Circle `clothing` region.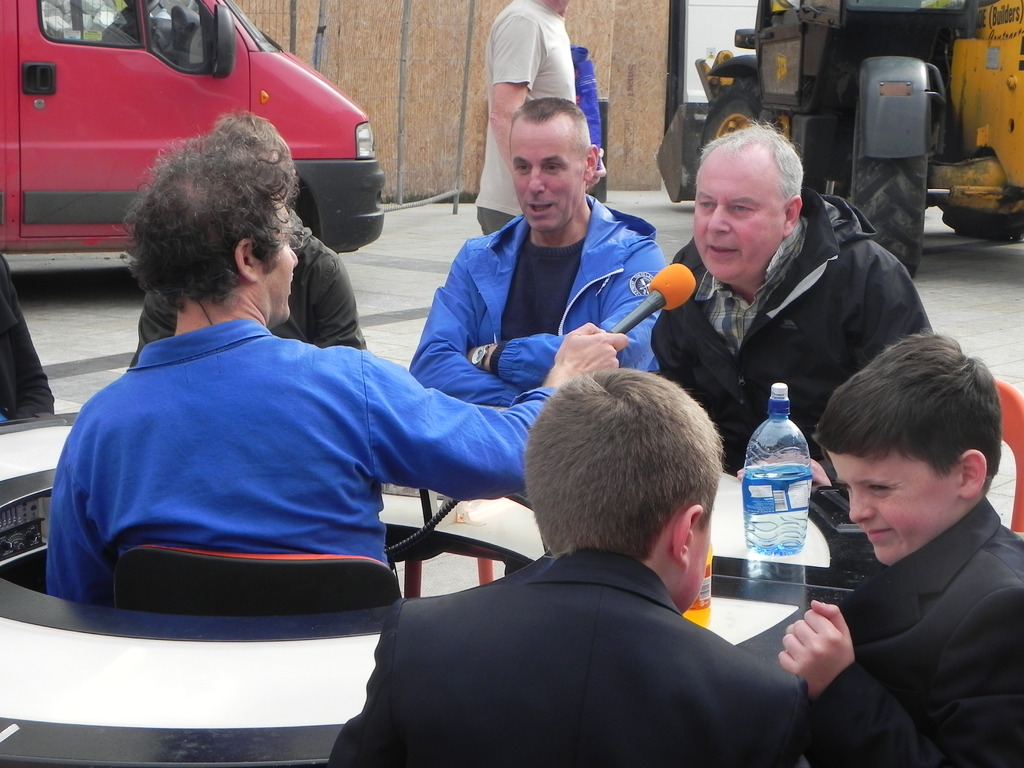
Region: select_region(650, 190, 931, 484).
